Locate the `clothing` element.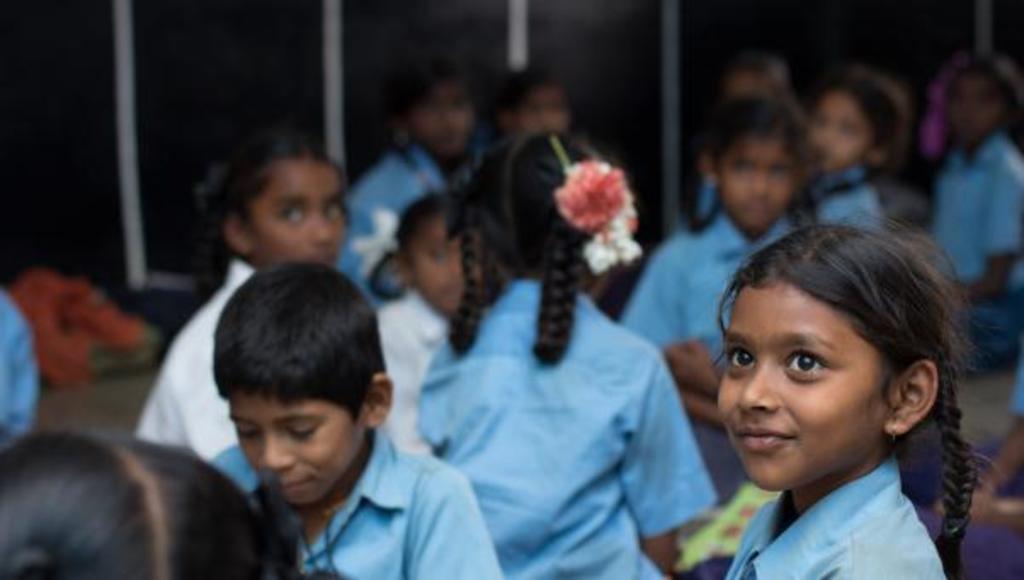
Element bbox: crop(936, 170, 1022, 367).
